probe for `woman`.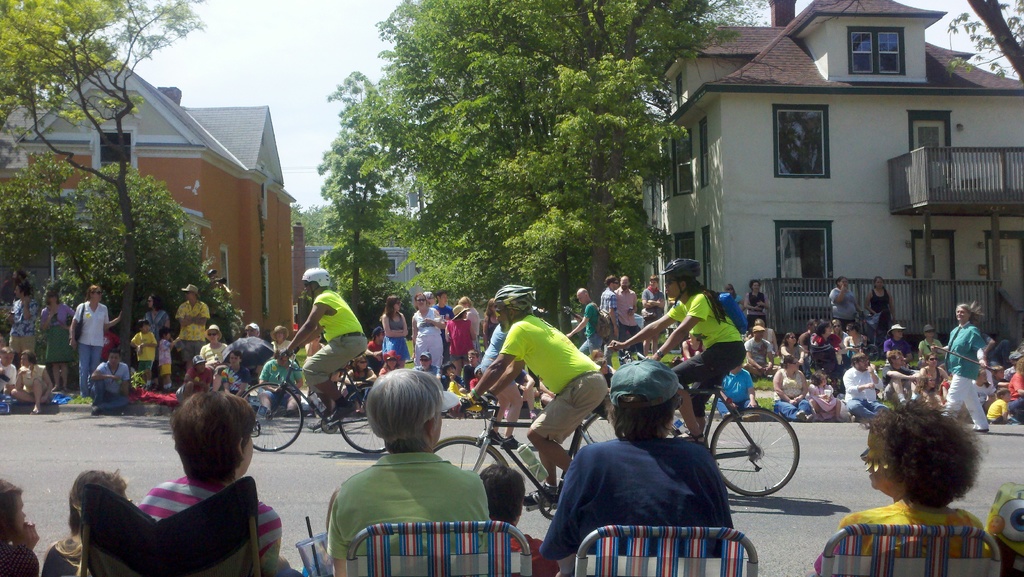
Probe result: bbox=(376, 295, 408, 359).
